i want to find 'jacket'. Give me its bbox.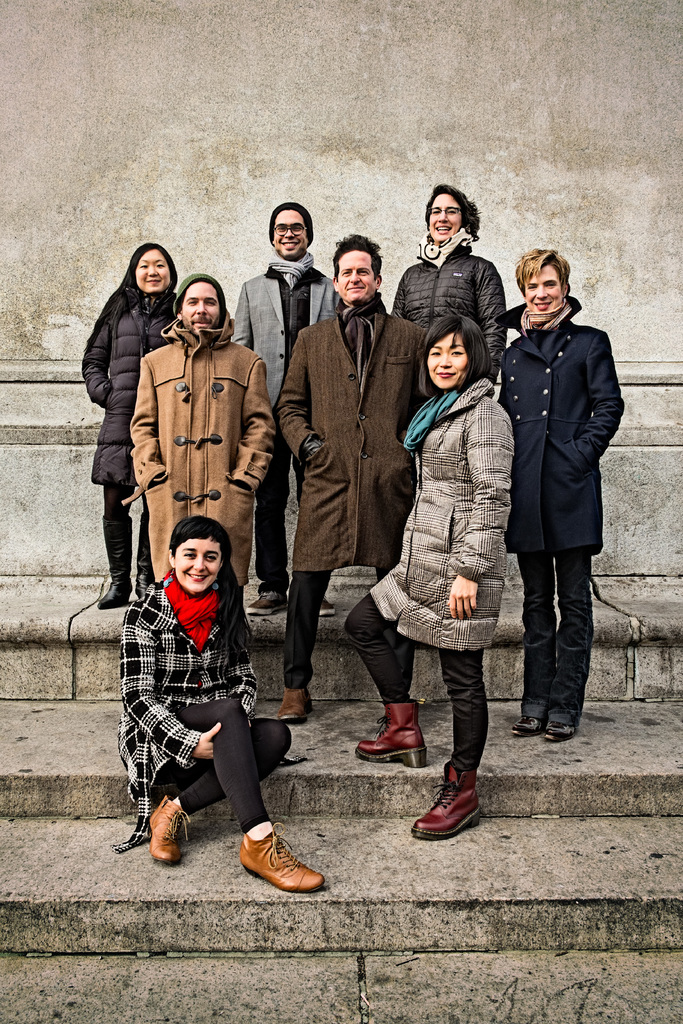
detection(369, 380, 515, 657).
